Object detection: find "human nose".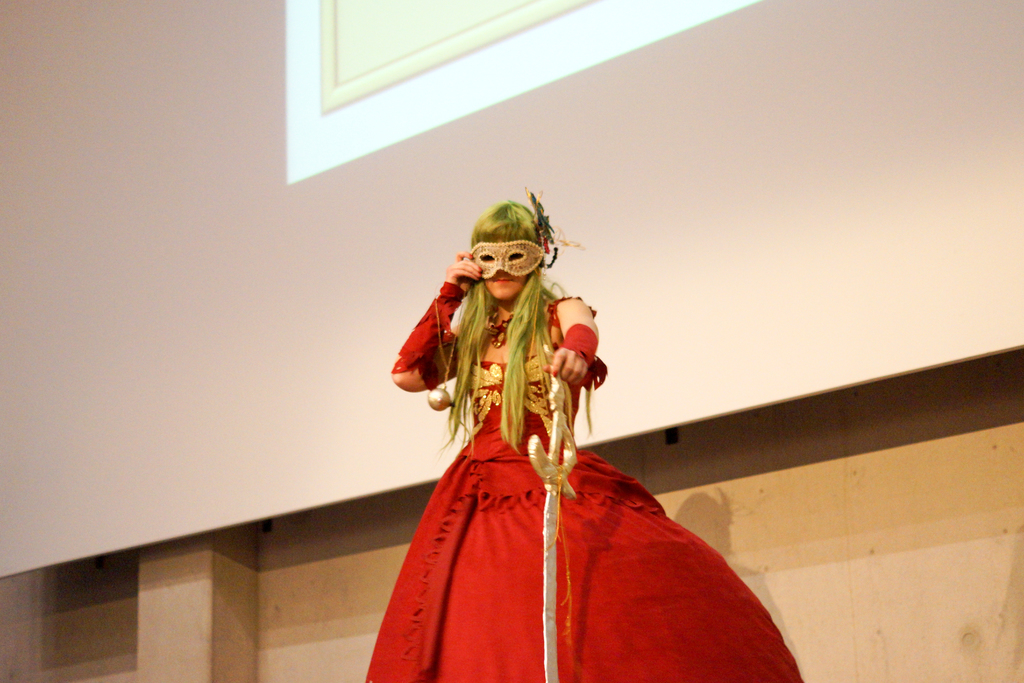
l=489, t=256, r=508, b=277.
